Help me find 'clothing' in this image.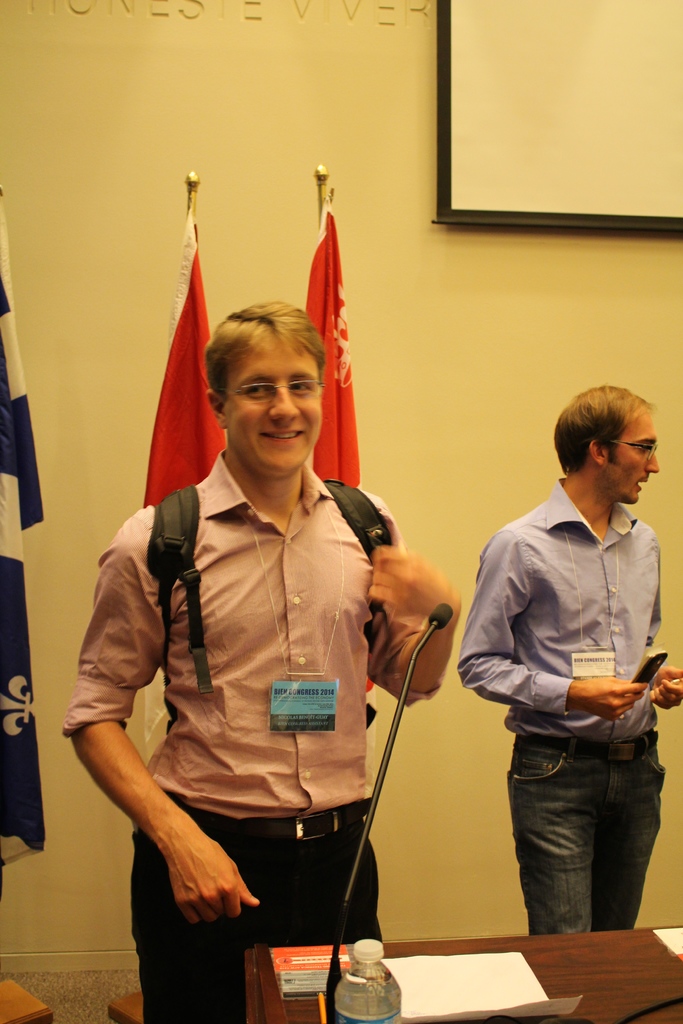
Found it: <box>79,426,401,963</box>.
